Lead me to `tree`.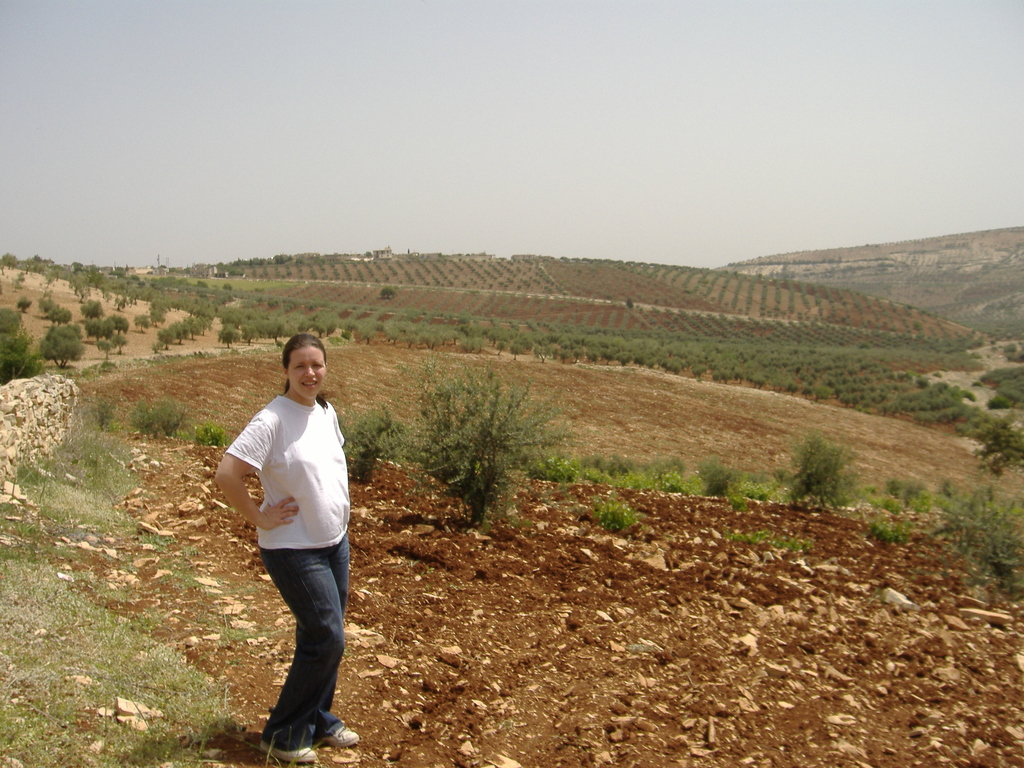
Lead to 81 297 103 321.
